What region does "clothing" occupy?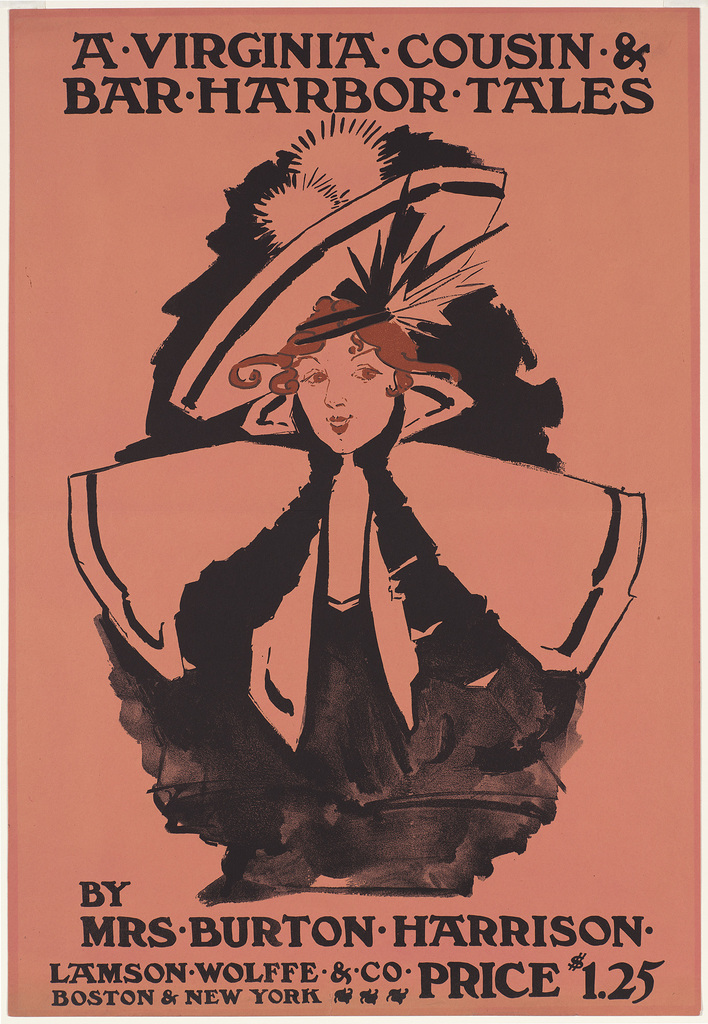
select_region(61, 424, 648, 758).
